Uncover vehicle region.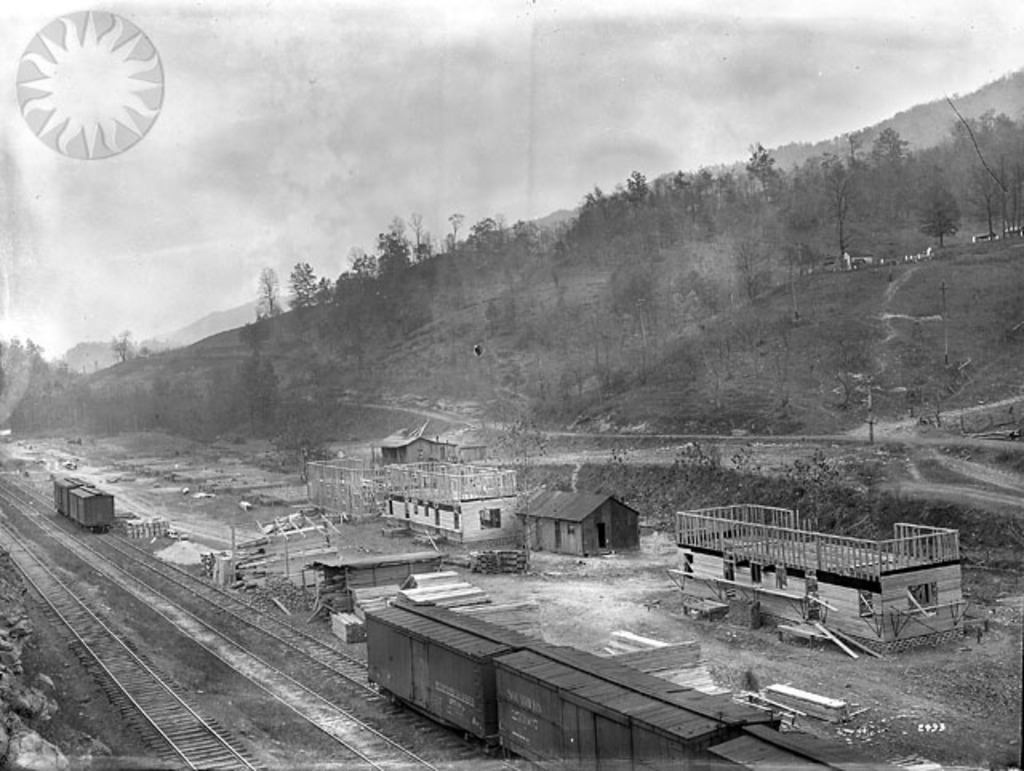
Uncovered: pyautogui.locateOnScreen(358, 595, 918, 769).
